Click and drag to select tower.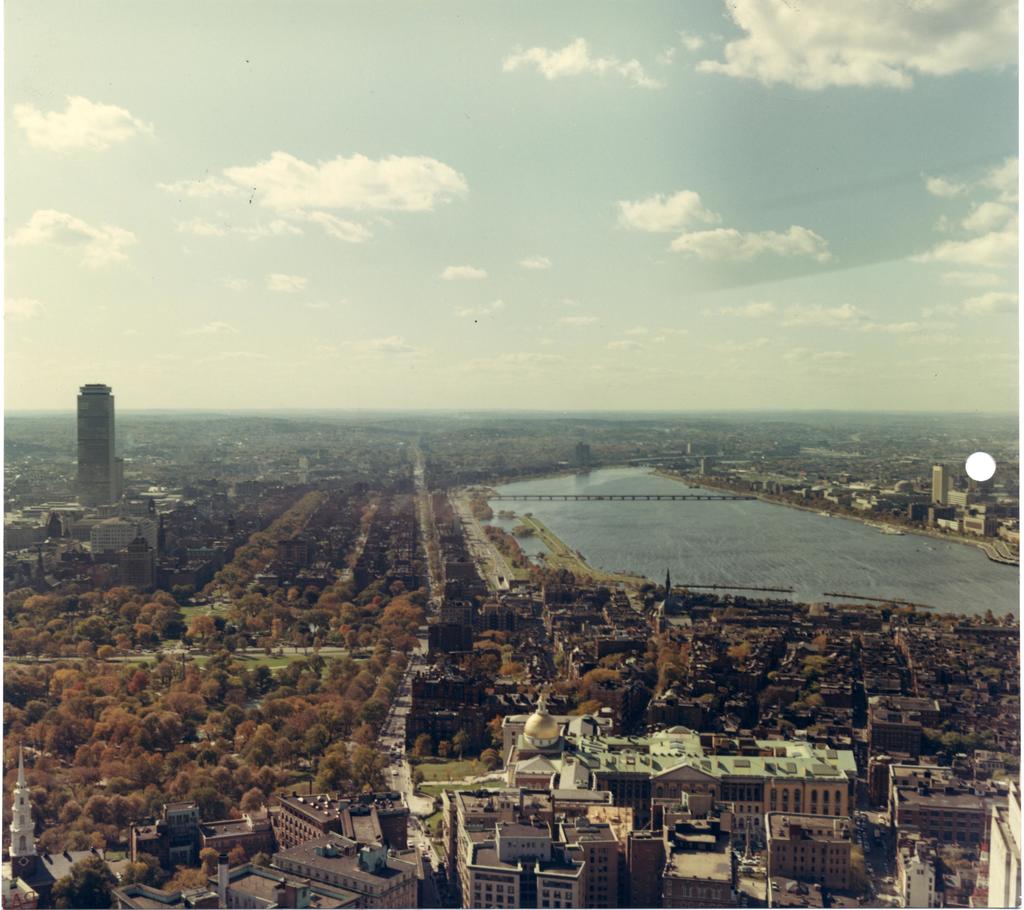
Selection: x1=76 y1=383 x2=117 y2=516.
